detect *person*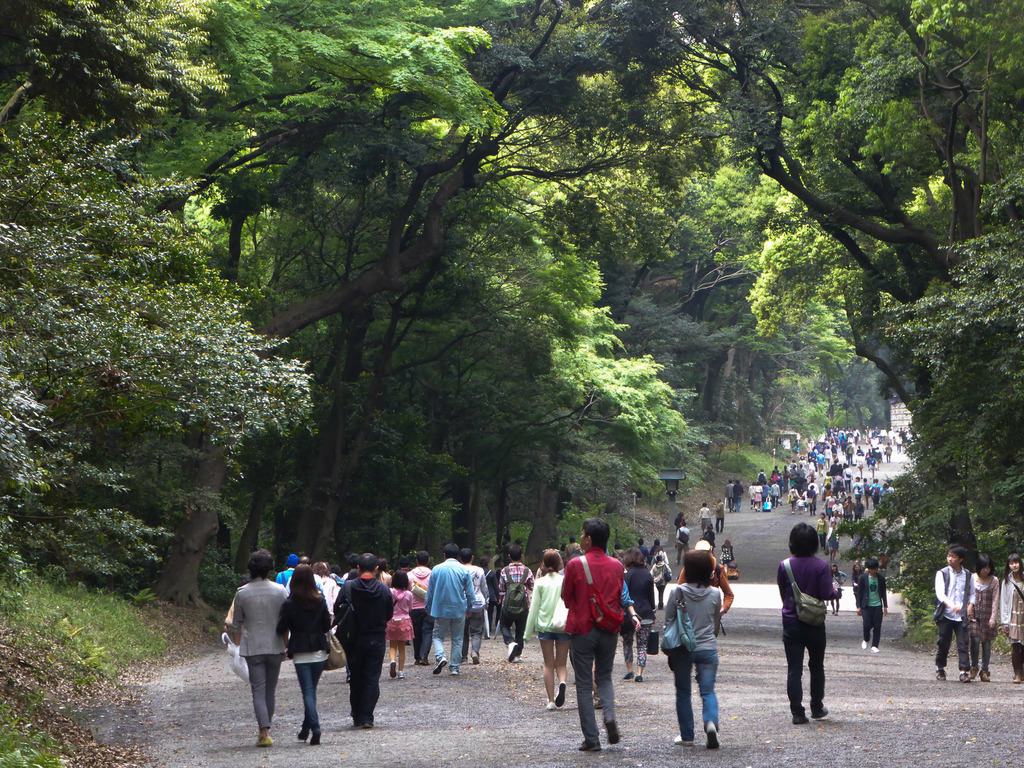
bbox(855, 552, 893, 655)
